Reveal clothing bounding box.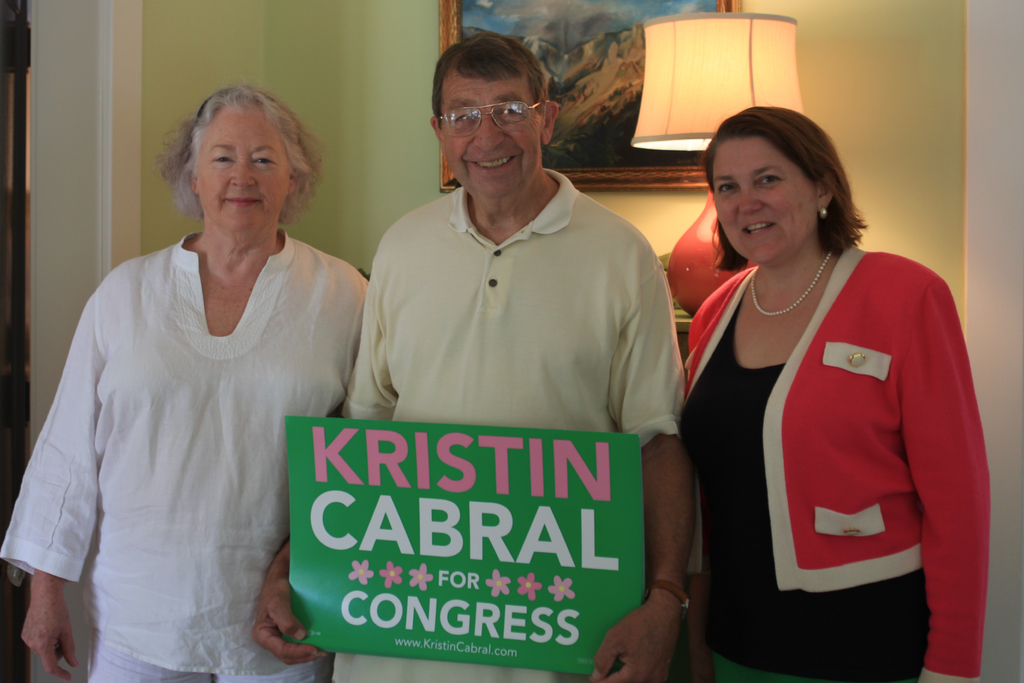
Revealed: region(341, 168, 685, 682).
